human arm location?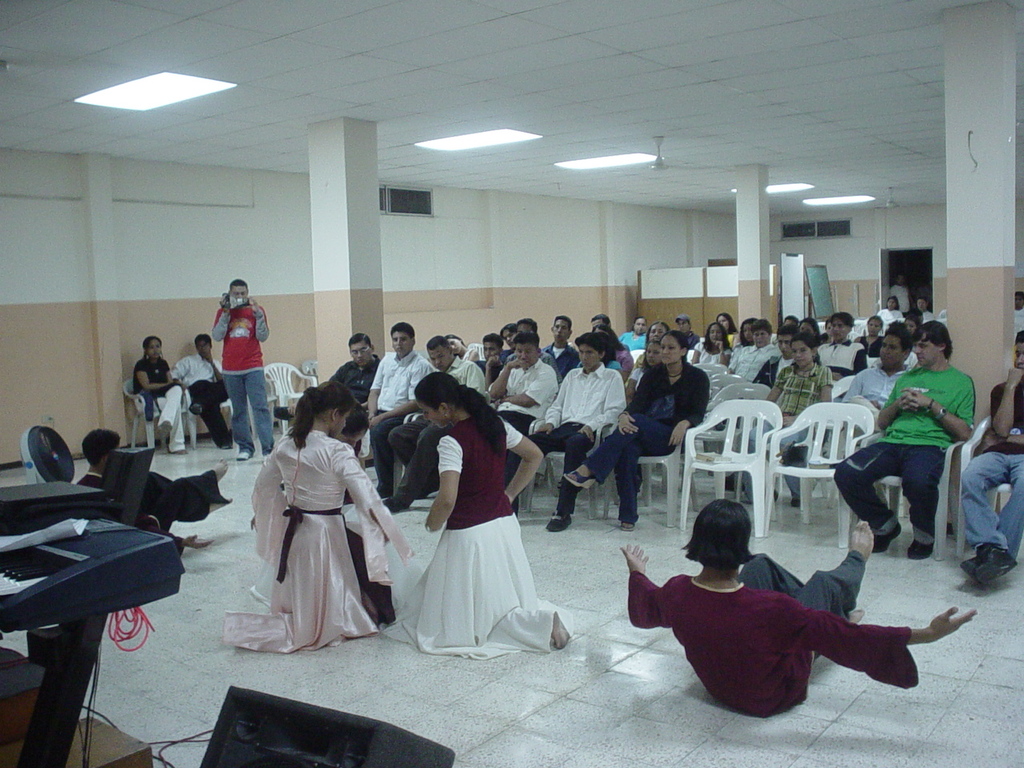
370,352,434,418
